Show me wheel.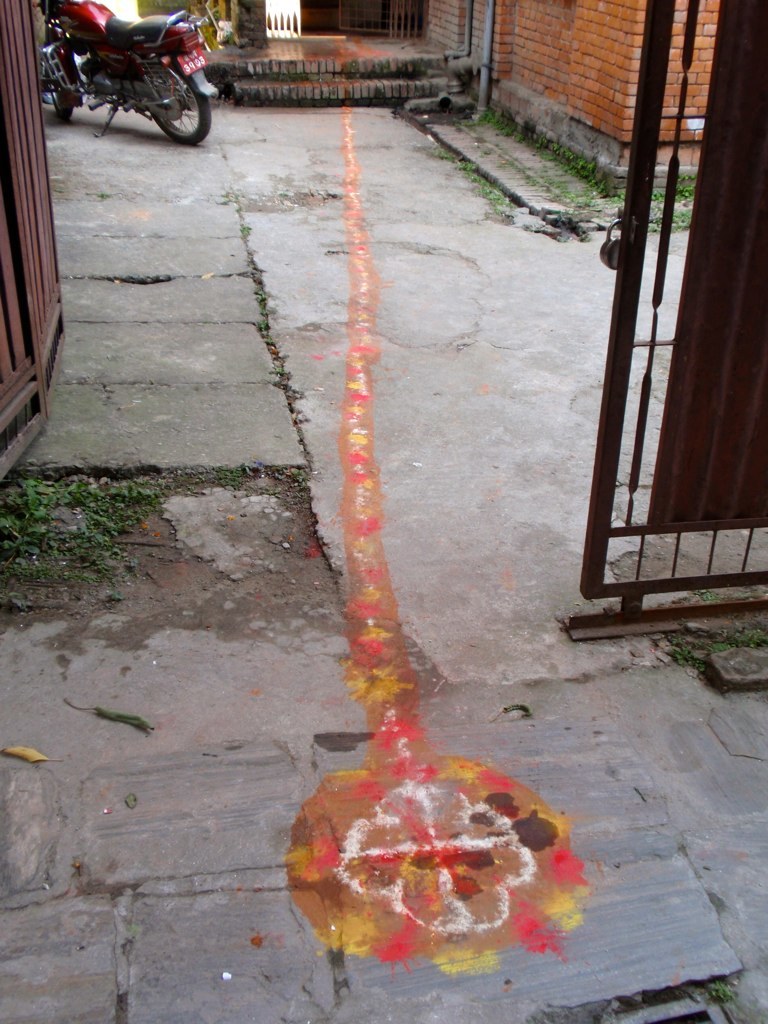
wheel is here: <box>43,48,75,125</box>.
